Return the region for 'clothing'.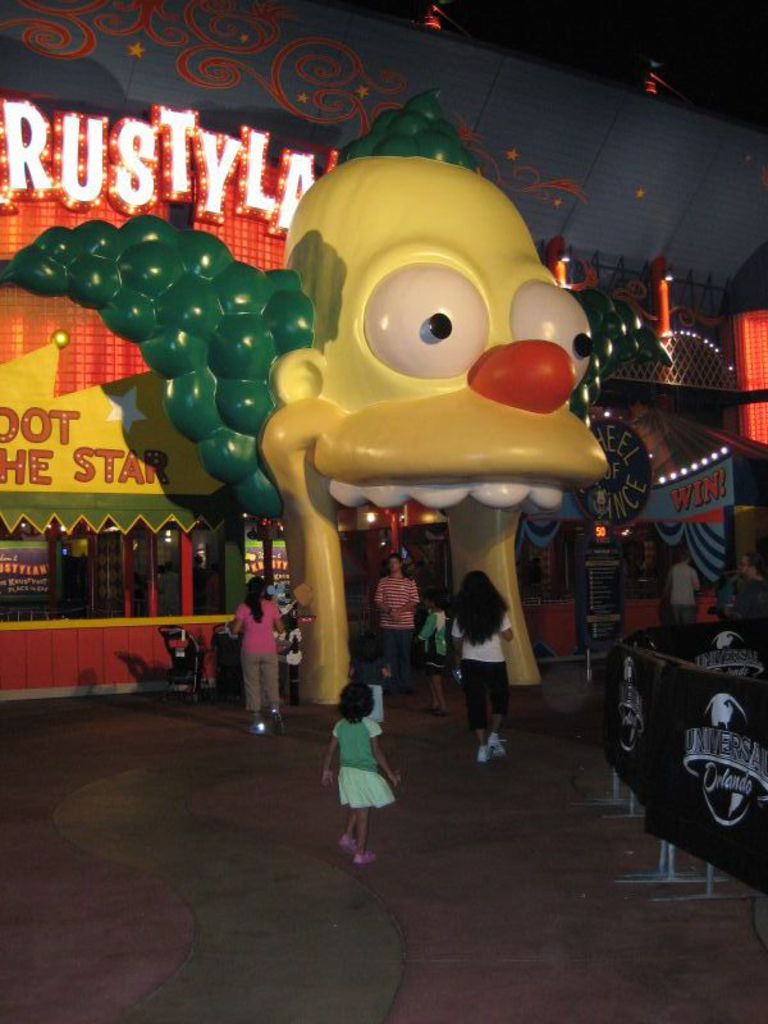
[x1=735, y1=576, x2=767, y2=621].
